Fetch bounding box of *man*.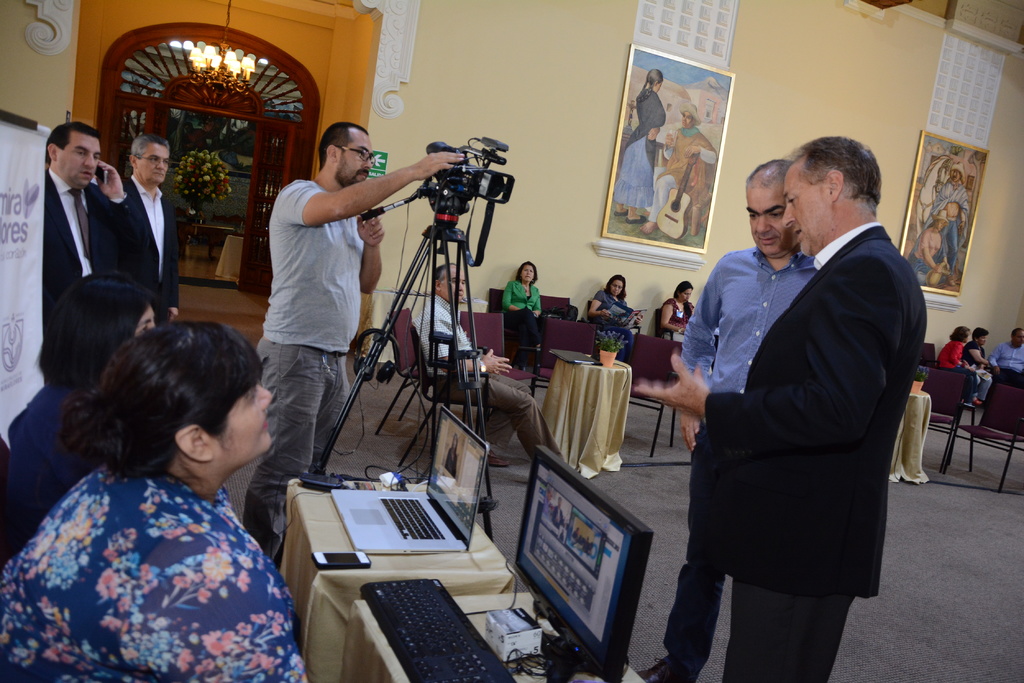
Bbox: l=418, t=264, r=564, b=472.
